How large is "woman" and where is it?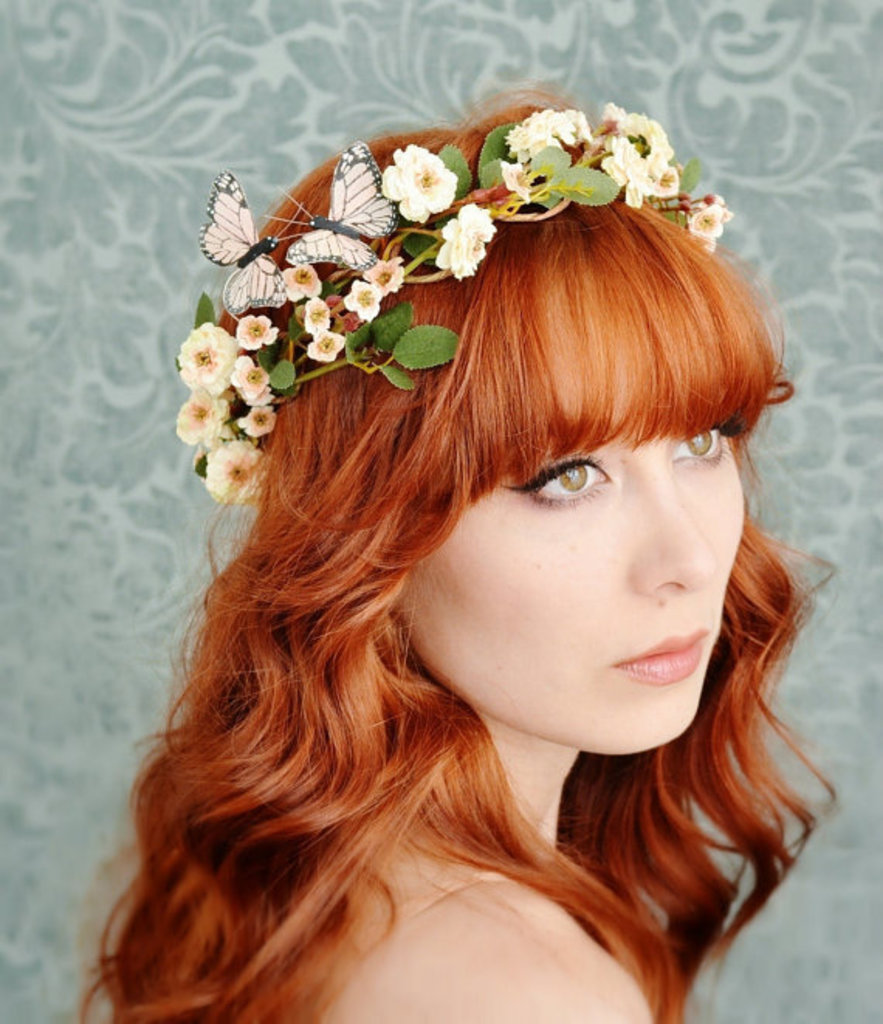
Bounding box: {"left": 45, "top": 94, "right": 882, "bottom": 1023}.
